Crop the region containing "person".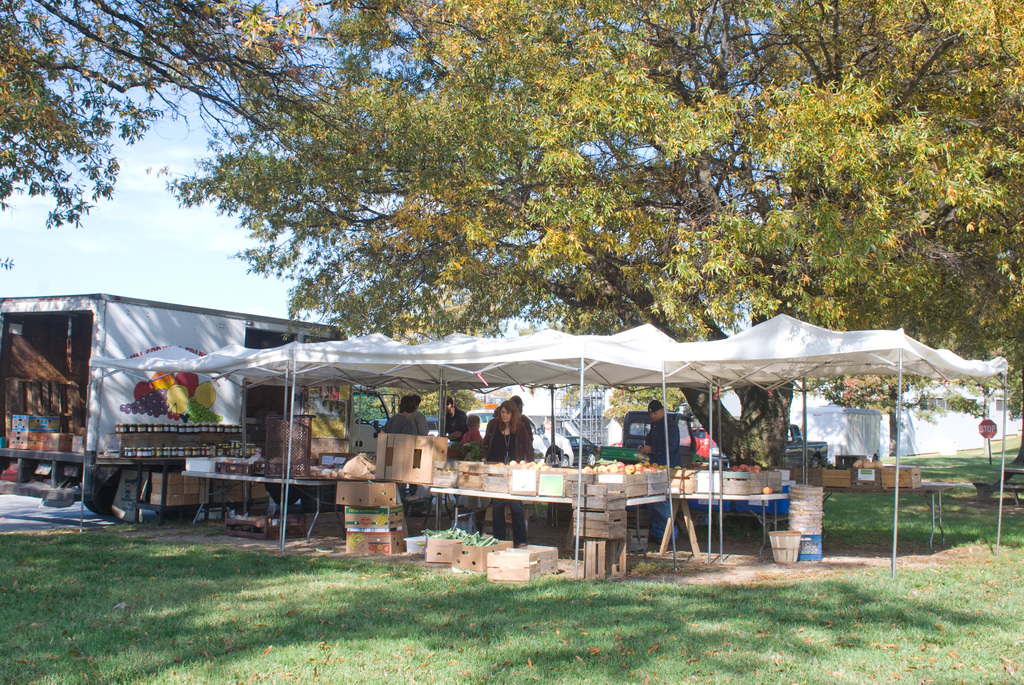
Crop region: [642,402,697,540].
